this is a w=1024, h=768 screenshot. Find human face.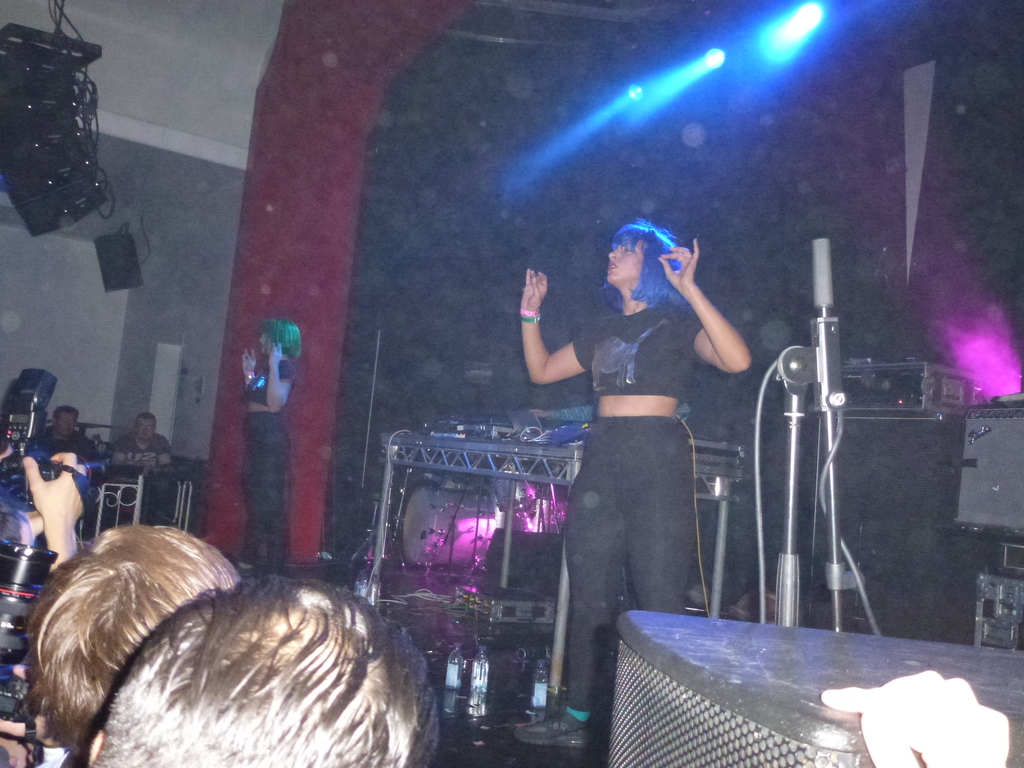
Bounding box: 607:240:646:281.
